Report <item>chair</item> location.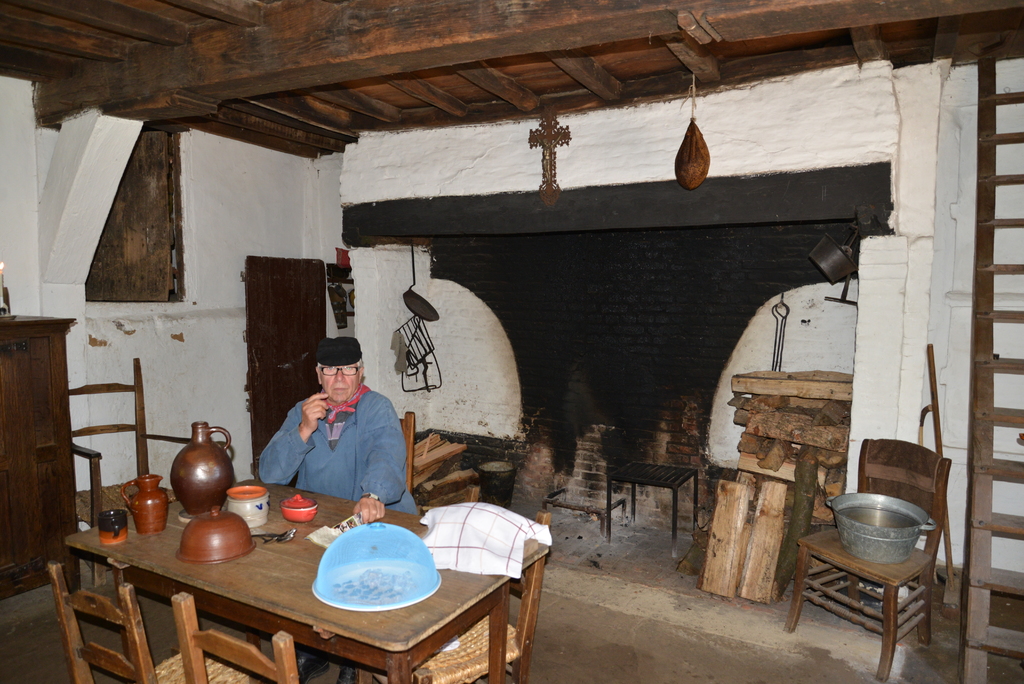
Report: 44, 562, 260, 683.
